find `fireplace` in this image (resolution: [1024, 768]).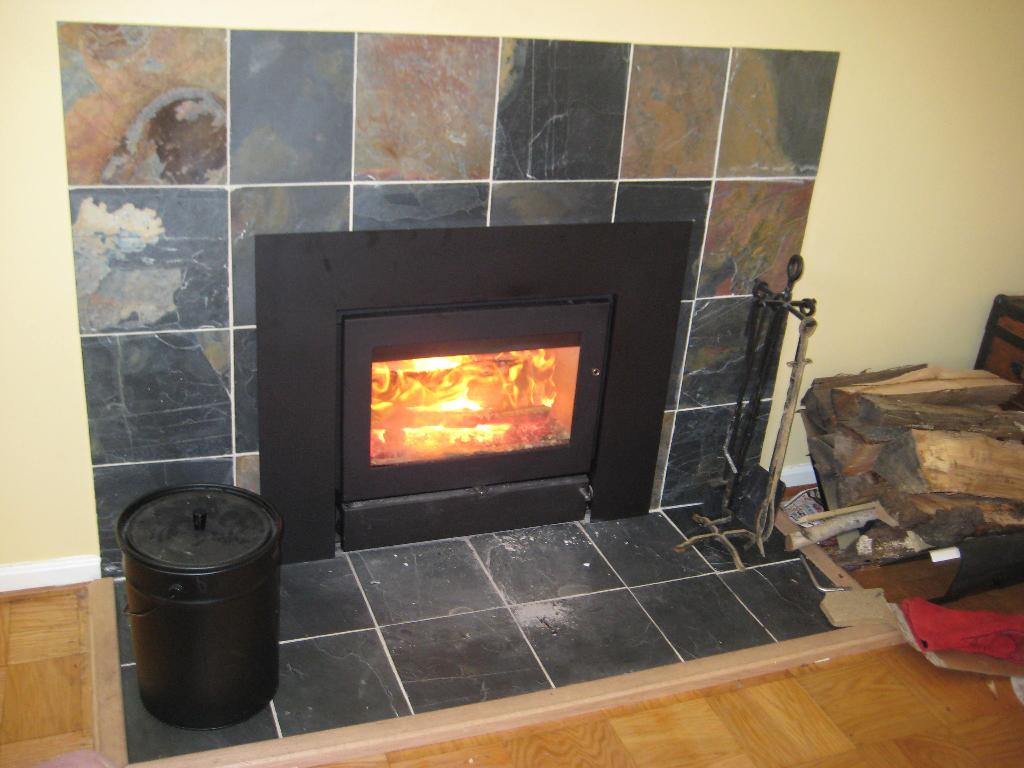
333 298 611 552.
